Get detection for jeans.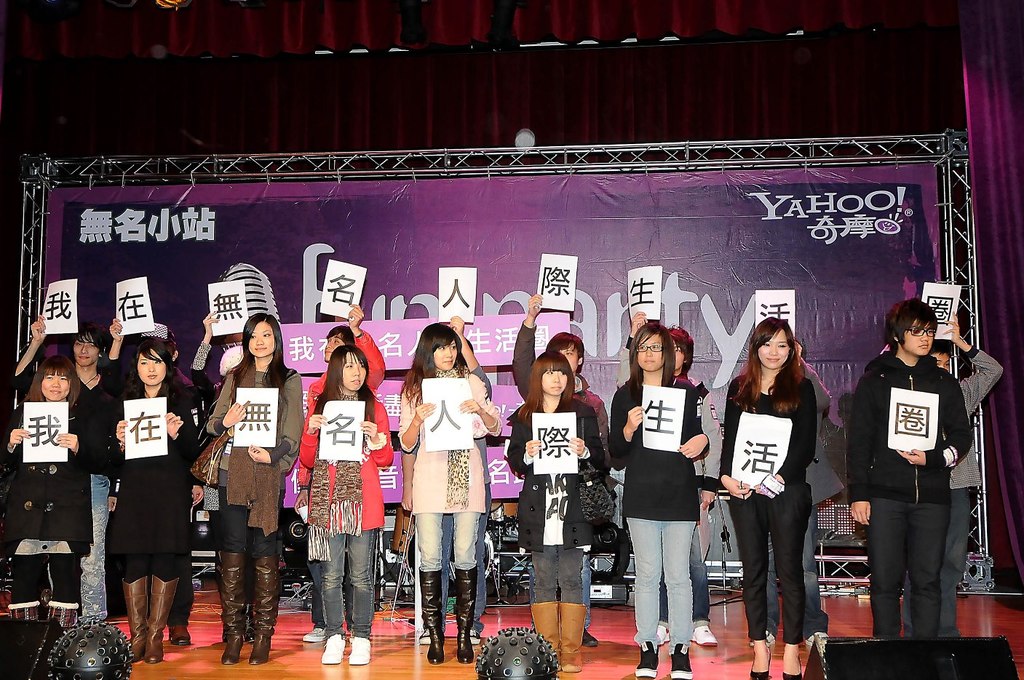
Detection: (x1=75, y1=472, x2=132, y2=626).
